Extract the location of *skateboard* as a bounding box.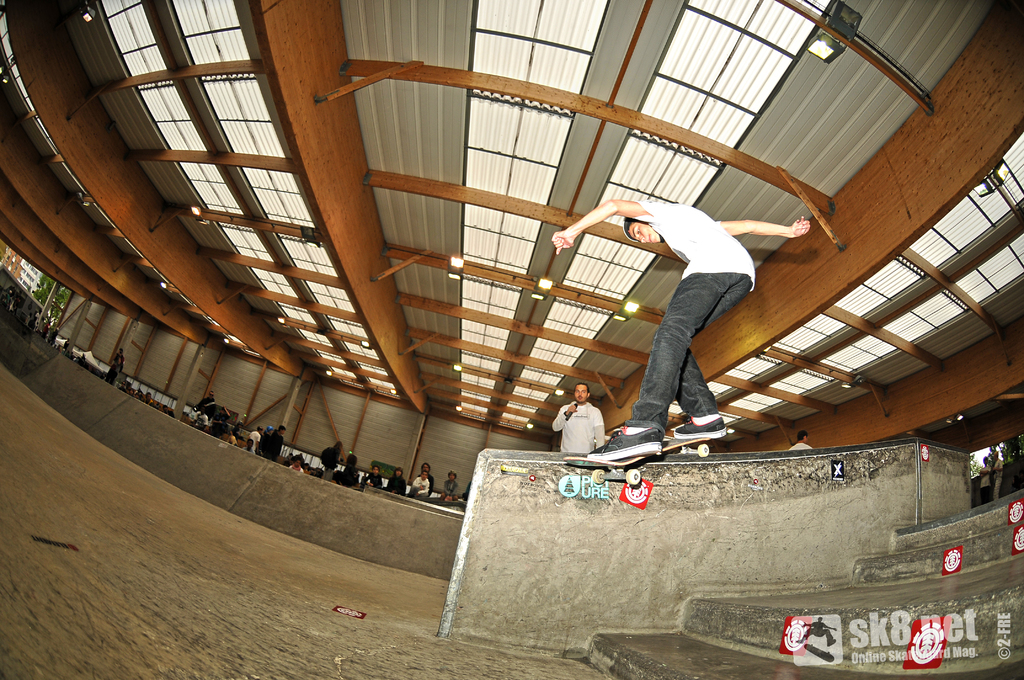
BBox(565, 421, 735, 473).
